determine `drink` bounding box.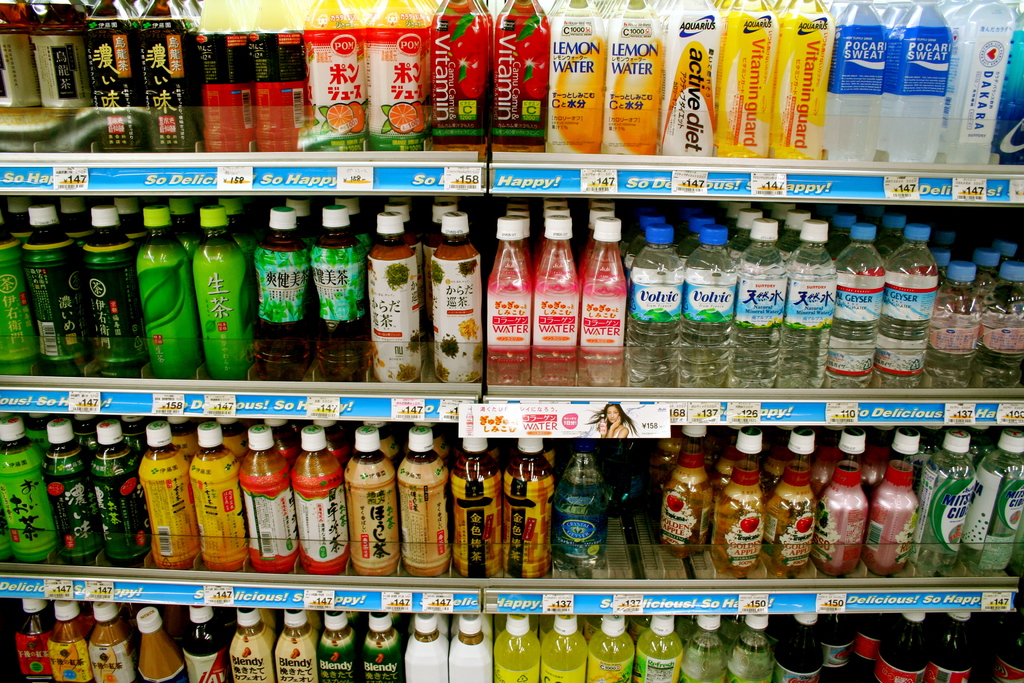
Determined: (left=449, top=435, right=504, bottom=580).
